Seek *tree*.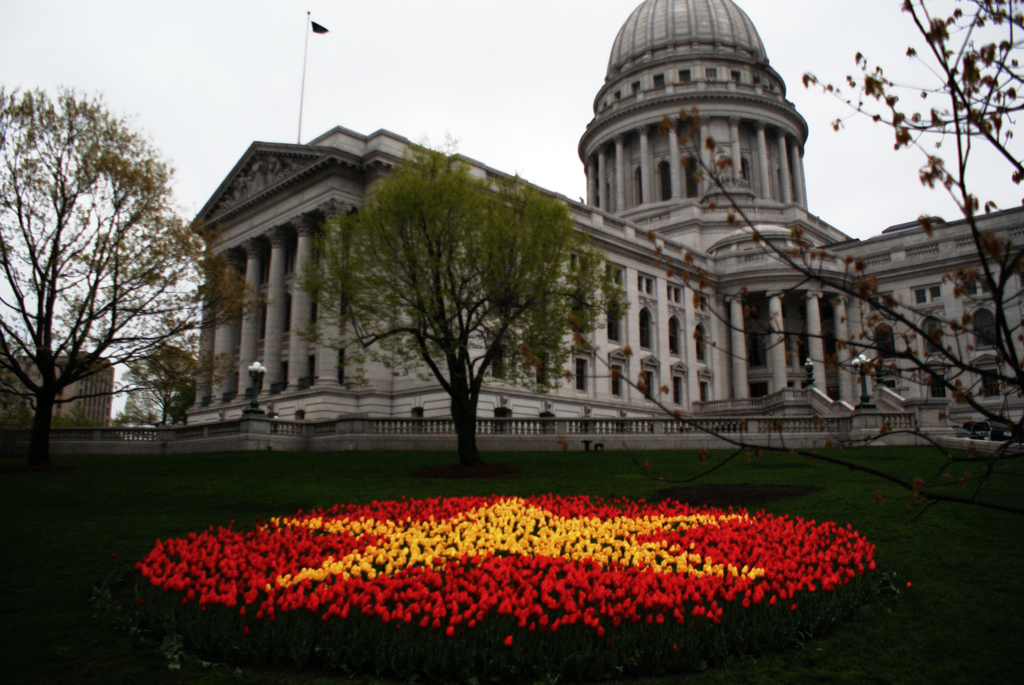
{"x1": 499, "y1": 0, "x2": 1023, "y2": 524}.
